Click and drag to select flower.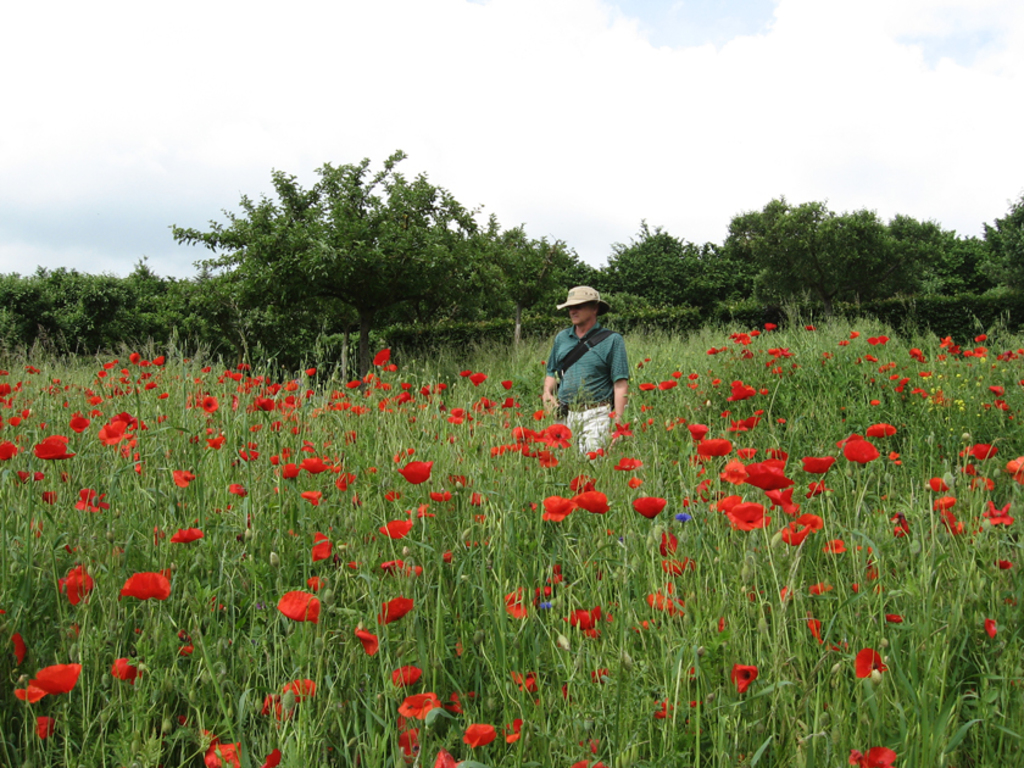
Selection: left=809, top=616, right=823, bottom=642.
